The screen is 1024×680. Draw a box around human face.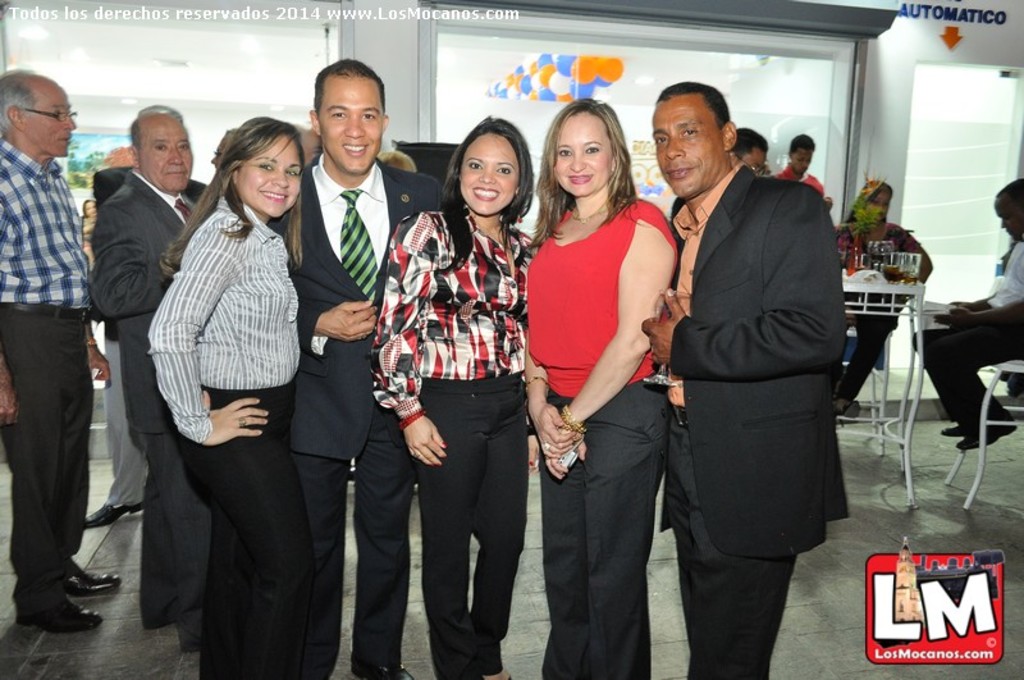
rect(745, 147, 767, 173).
